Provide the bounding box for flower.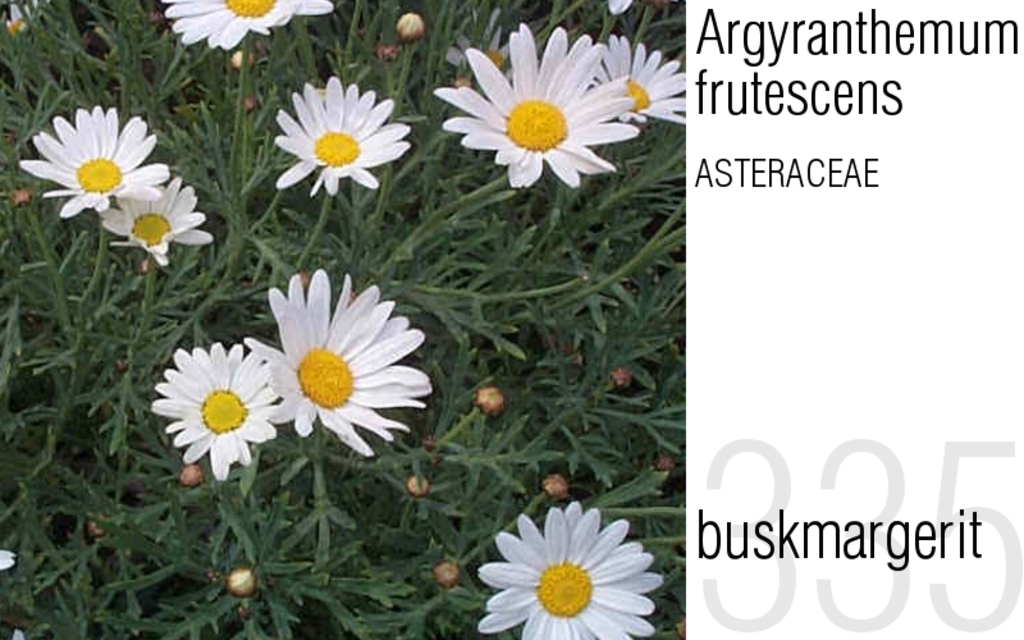
(x1=239, y1=265, x2=434, y2=458).
